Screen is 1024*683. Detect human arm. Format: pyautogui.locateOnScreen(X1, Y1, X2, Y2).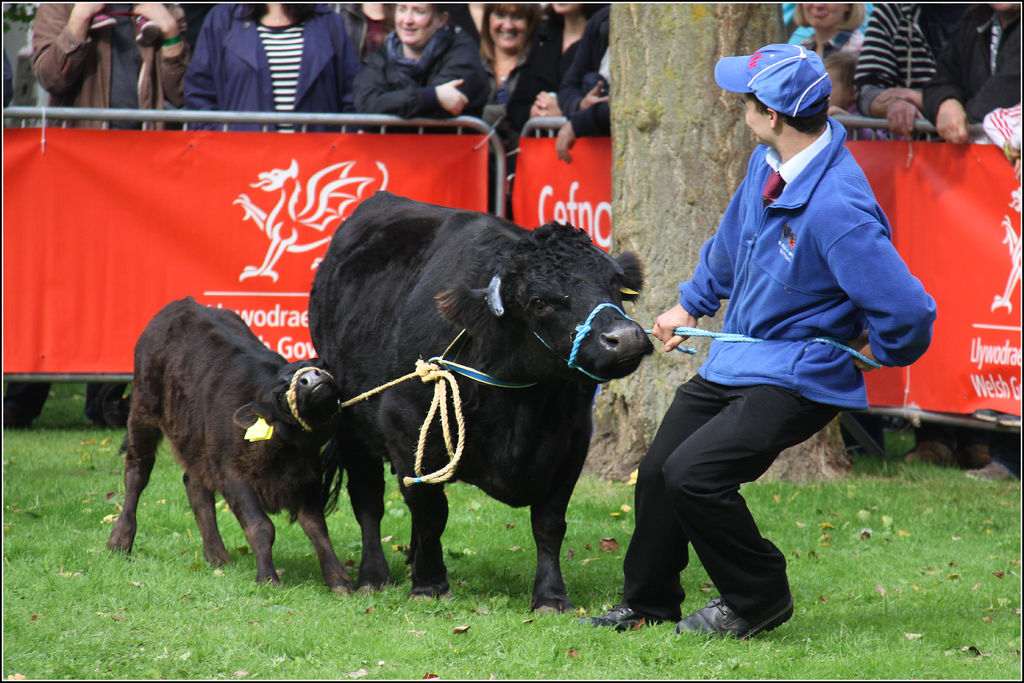
pyautogui.locateOnScreen(177, 19, 224, 120).
